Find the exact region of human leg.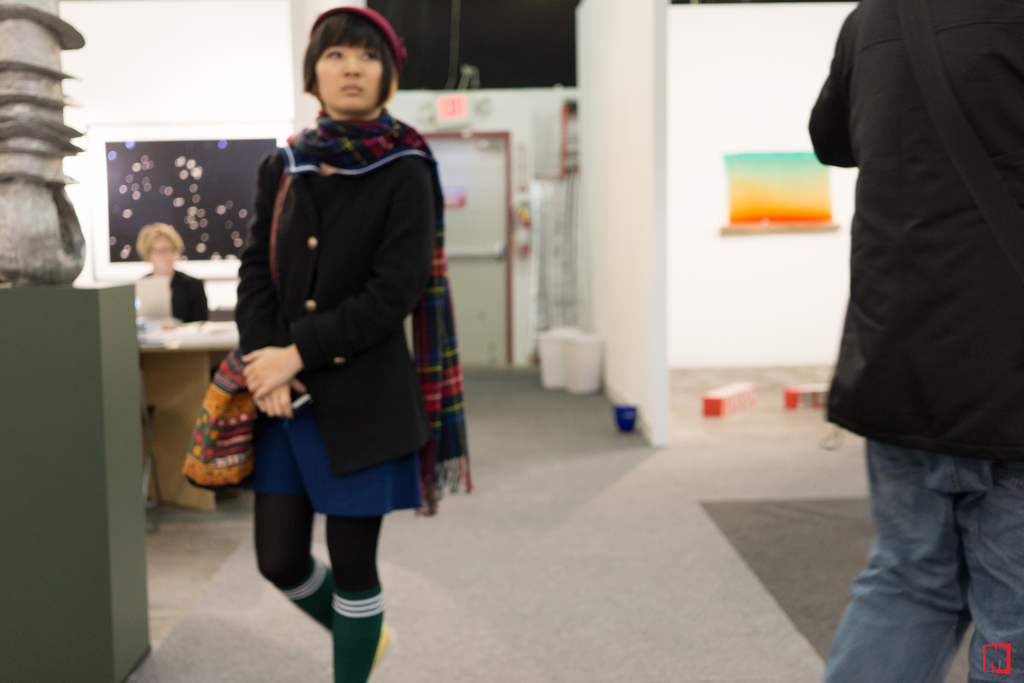
Exact region: detection(812, 429, 970, 682).
